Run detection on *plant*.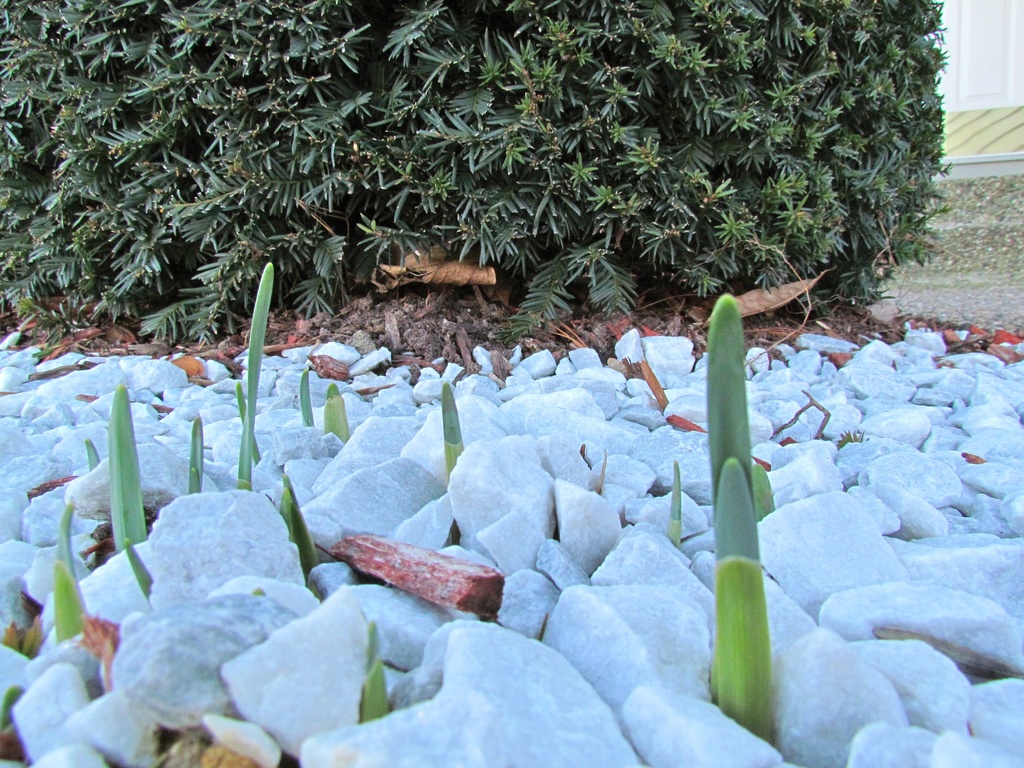
Result: <box>276,476,325,575</box>.
